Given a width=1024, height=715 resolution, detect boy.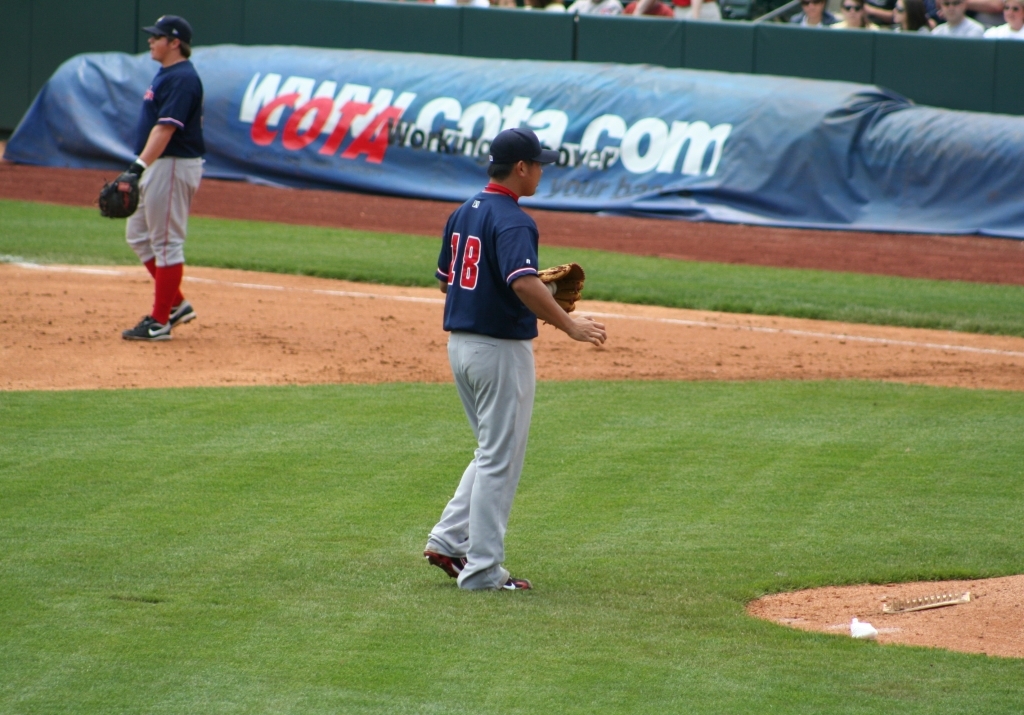
(x1=97, y1=16, x2=205, y2=338).
